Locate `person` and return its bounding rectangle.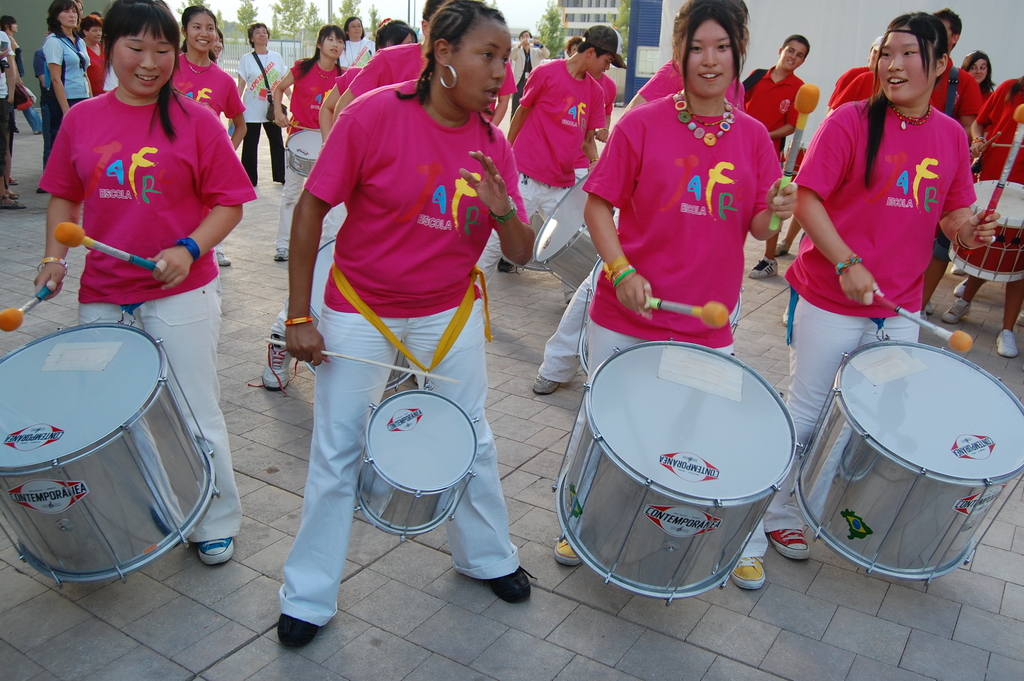
{"left": 0, "top": 16, "right": 19, "bottom": 92}.
